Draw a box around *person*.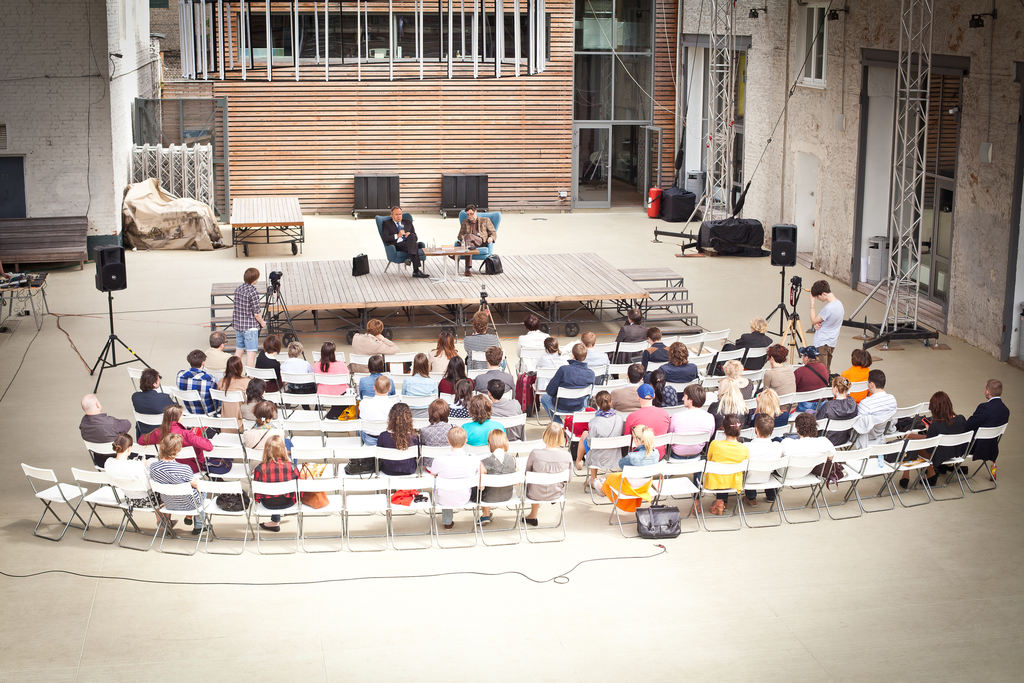
box=[402, 353, 444, 419].
